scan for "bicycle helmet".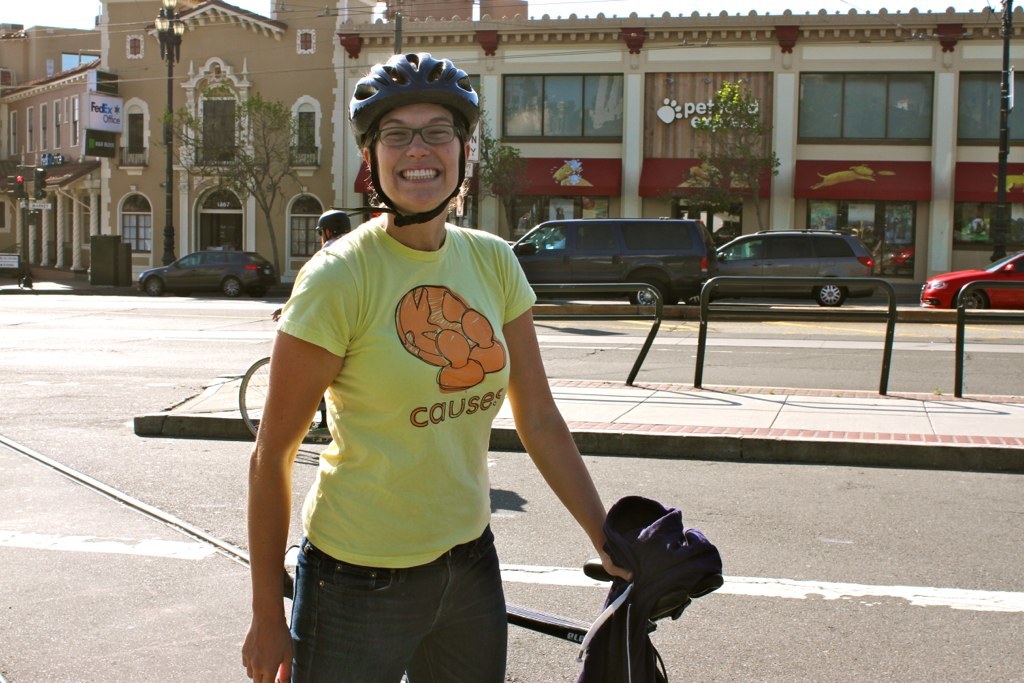
Scan result: 348:60:475:137.
